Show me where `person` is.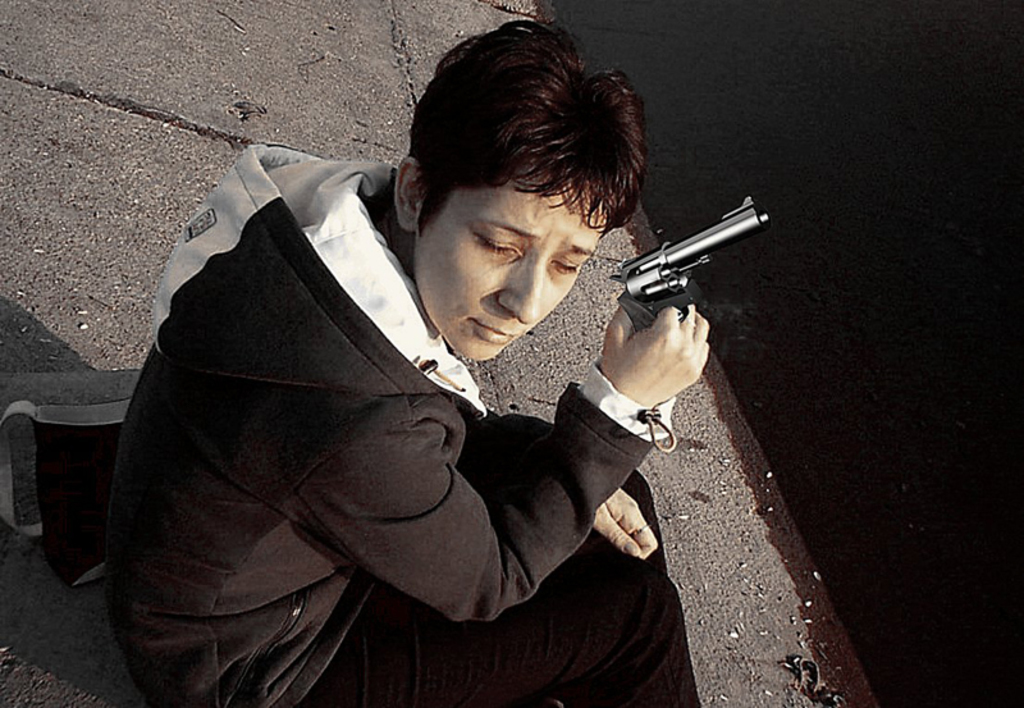
`person` is at <bbox>105, 18, 710, 707</bbox>.
